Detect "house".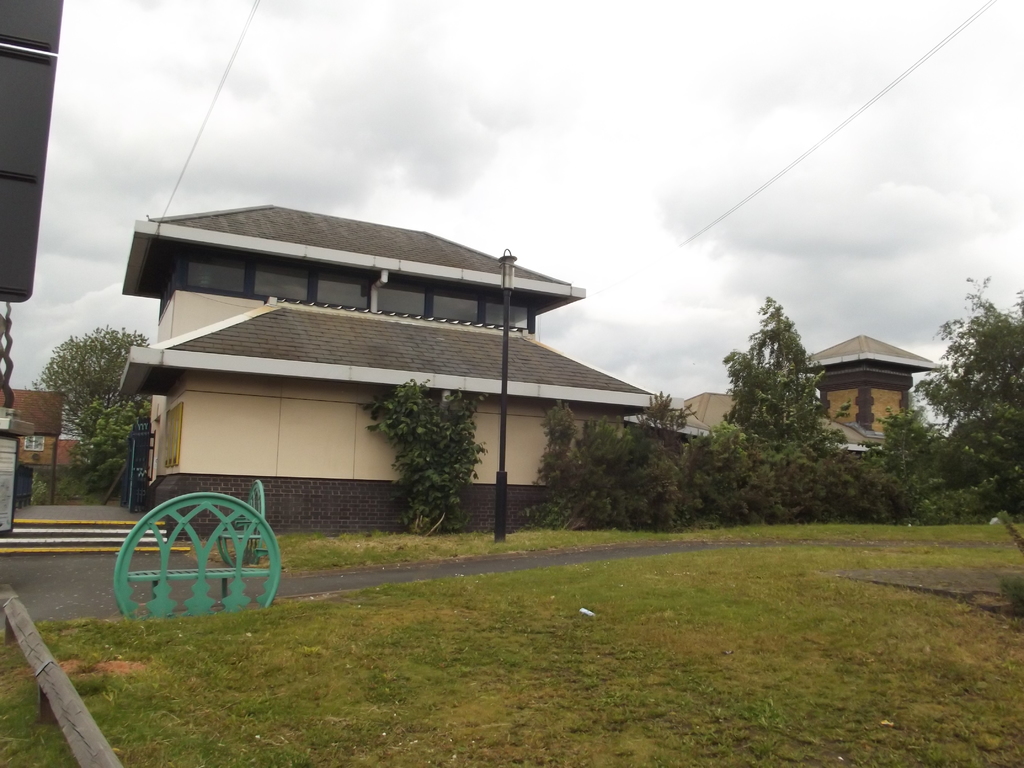
Detected at locate(117, 206, 683, 536).
